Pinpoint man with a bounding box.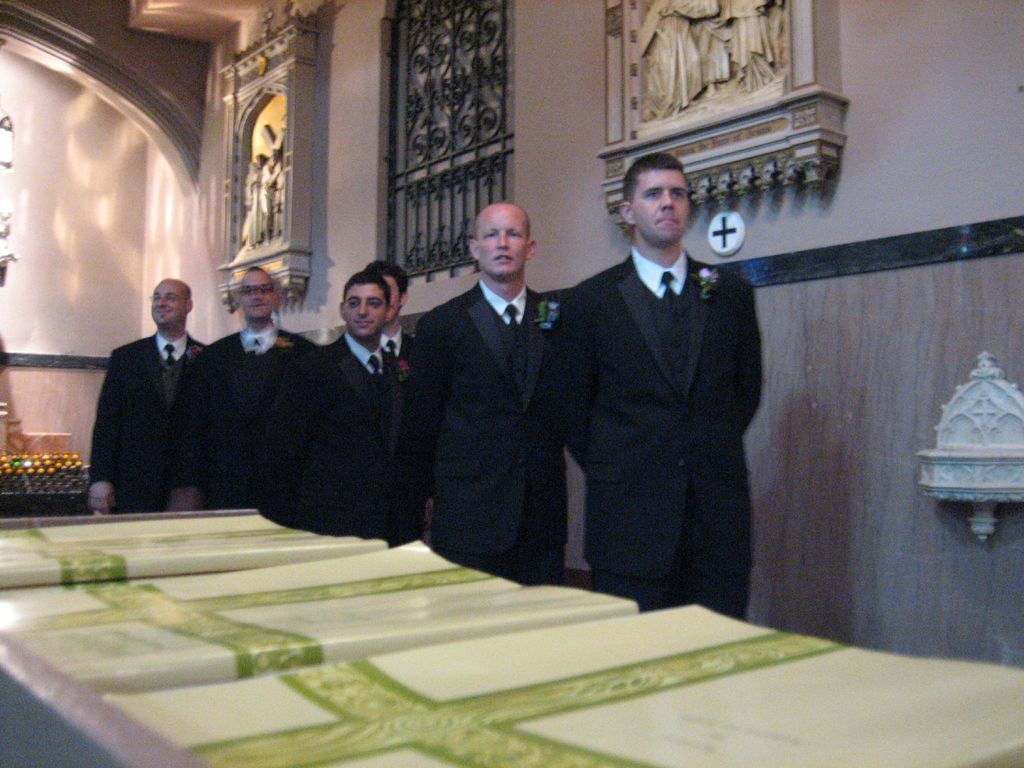
pyautogui.locateOnScreen(84, 276, 217, 511).
